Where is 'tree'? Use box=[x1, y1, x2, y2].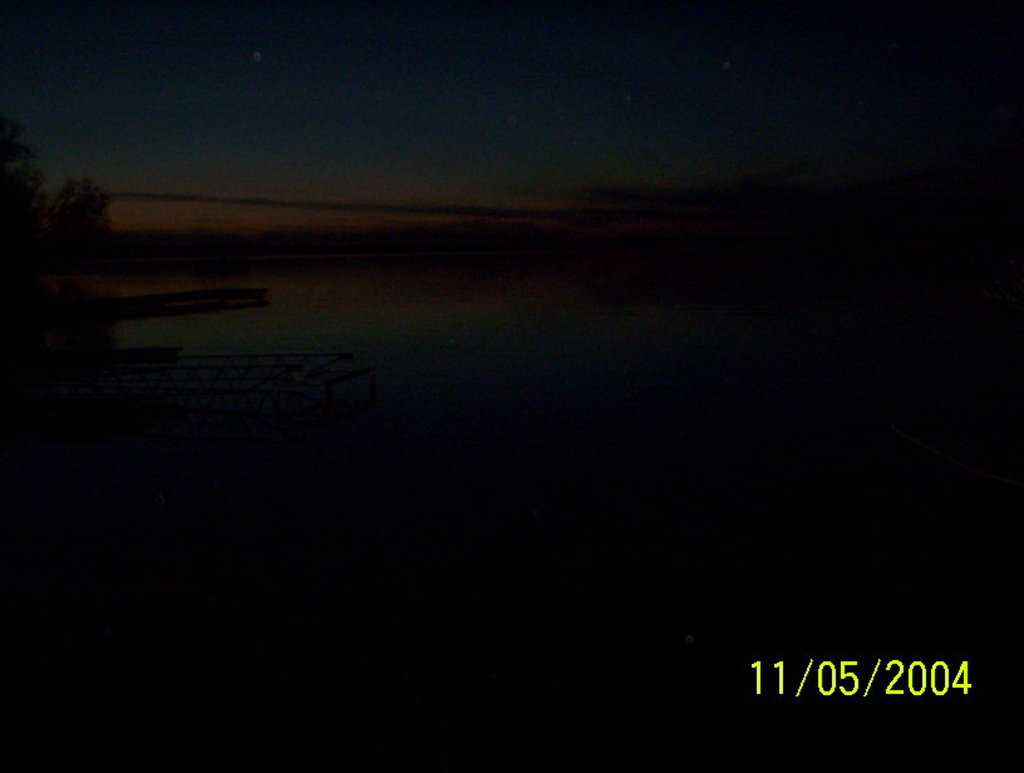
box=[4, 132, 118, 262].
